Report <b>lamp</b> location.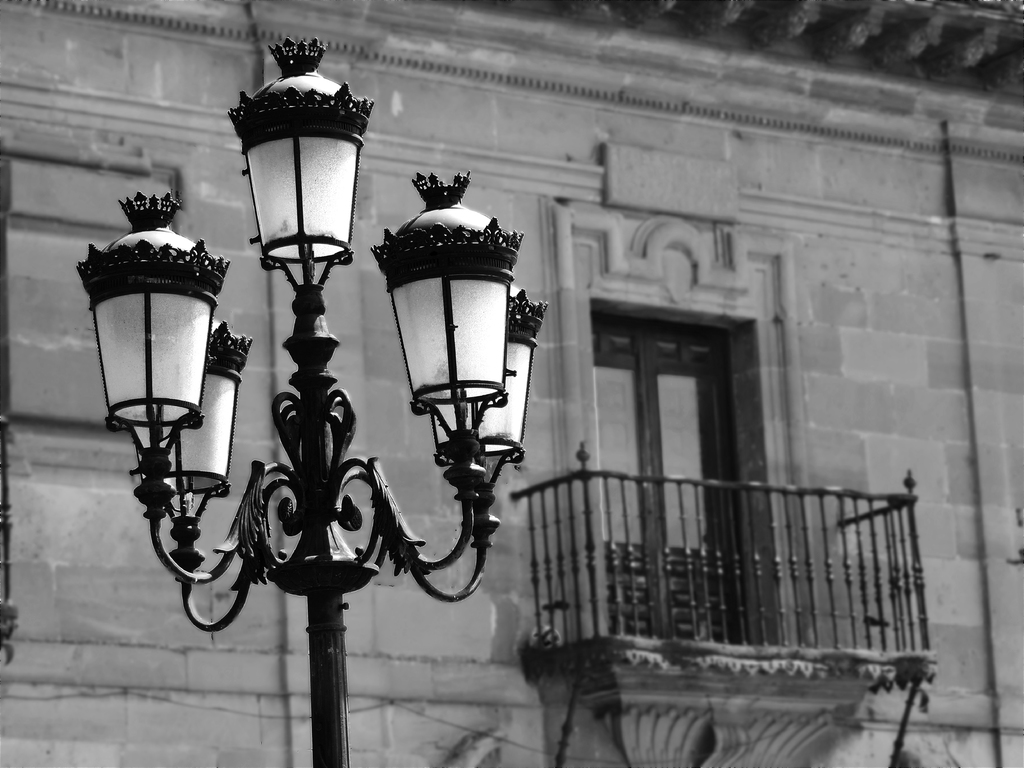
Report: bbox(142, 312, 232, 520).
